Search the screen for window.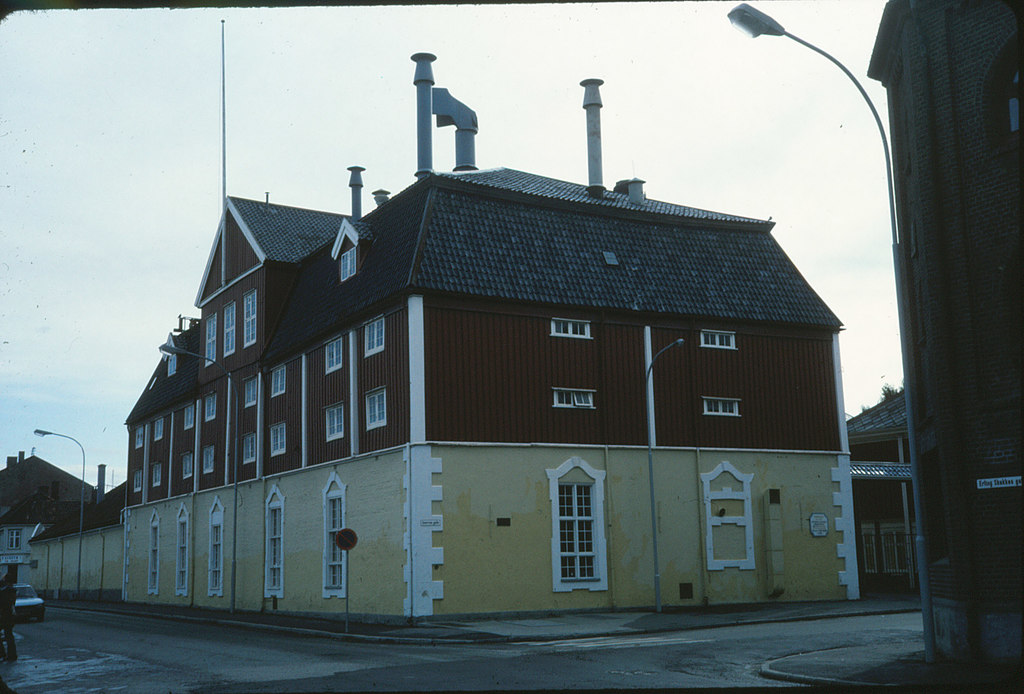
Found at 152:462:164:488.
